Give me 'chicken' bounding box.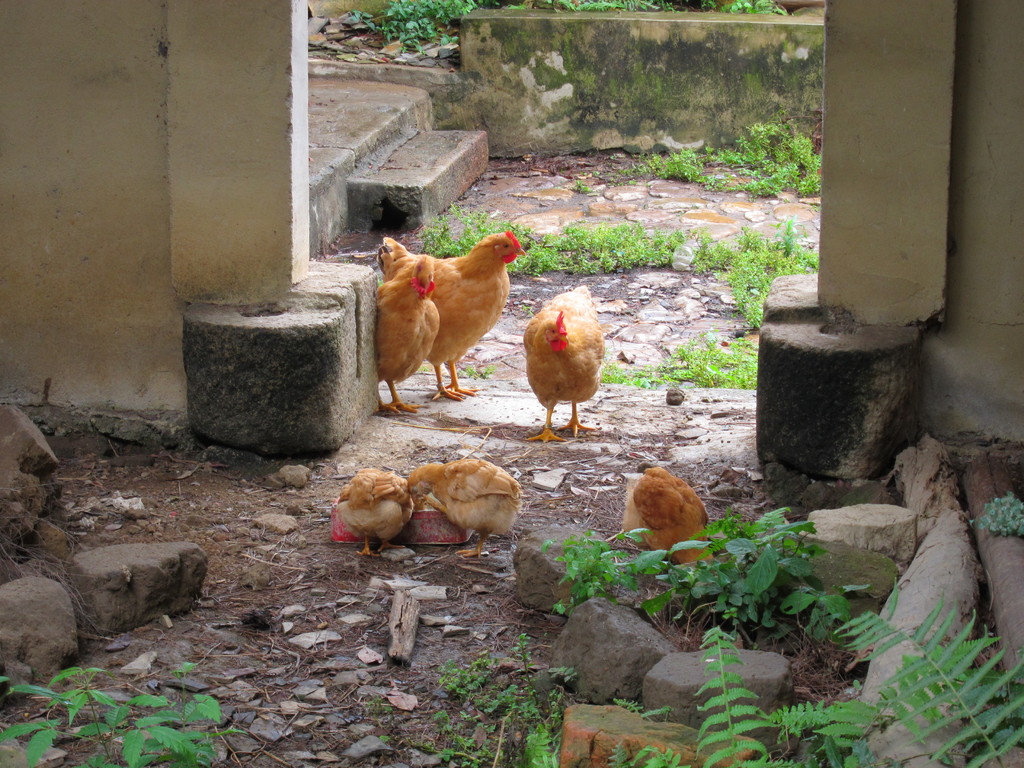
(369, 257, 445, 419).
